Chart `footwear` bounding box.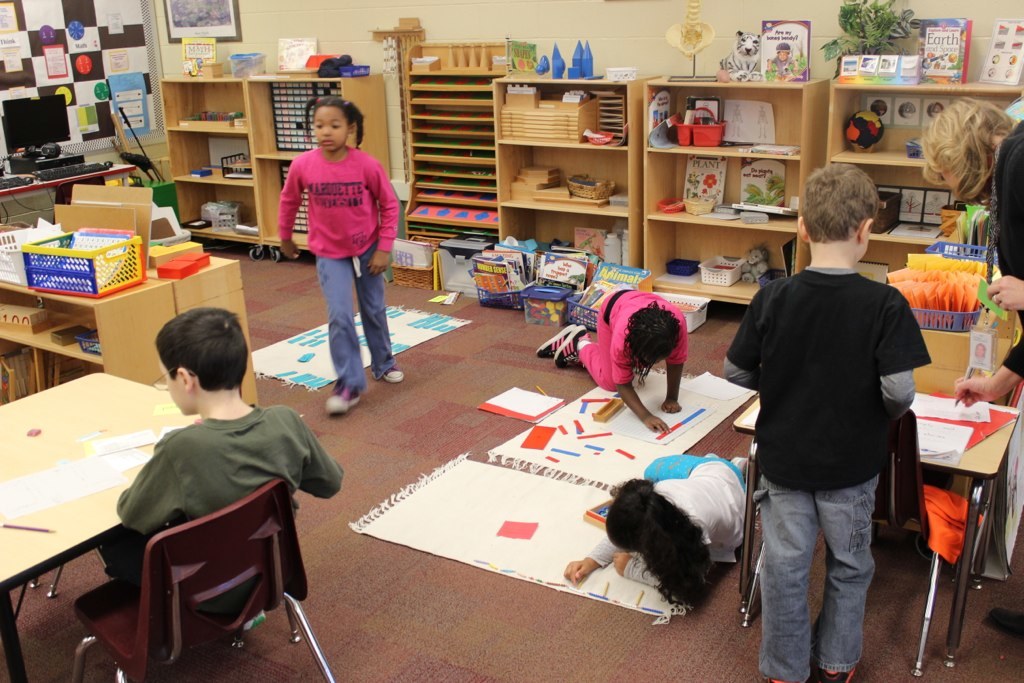
Charted: region(825, 668, 855, 682).
